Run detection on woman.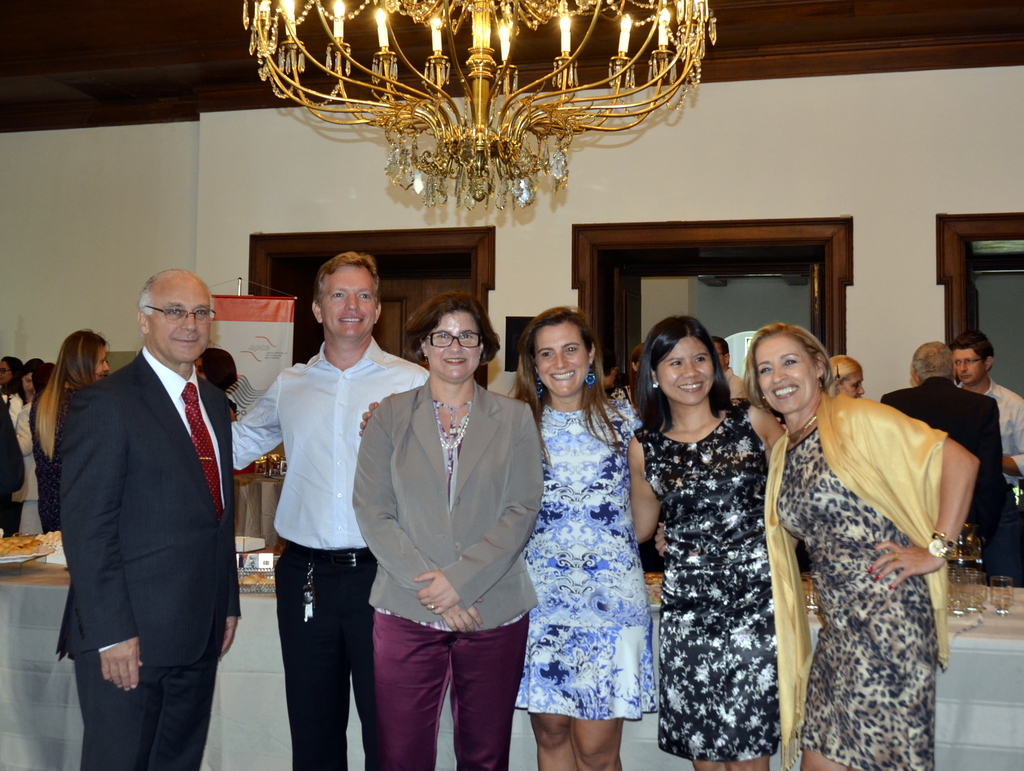
Result: BBox(0, 354, 39, 532).
